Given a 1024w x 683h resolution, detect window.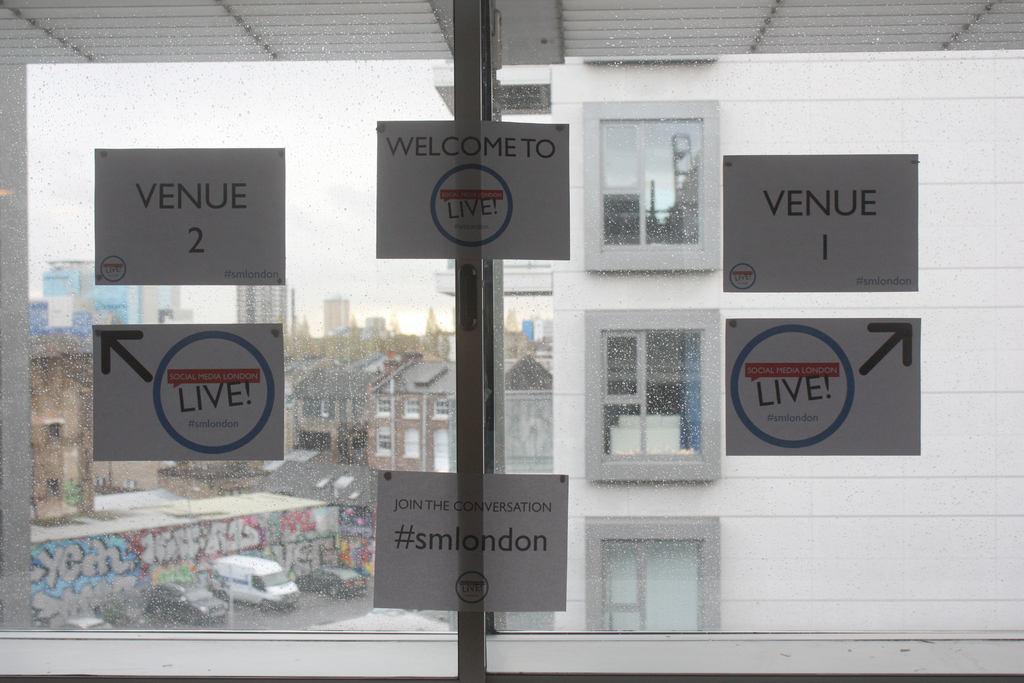
left=589, top=91, right=716, bottom=265.
